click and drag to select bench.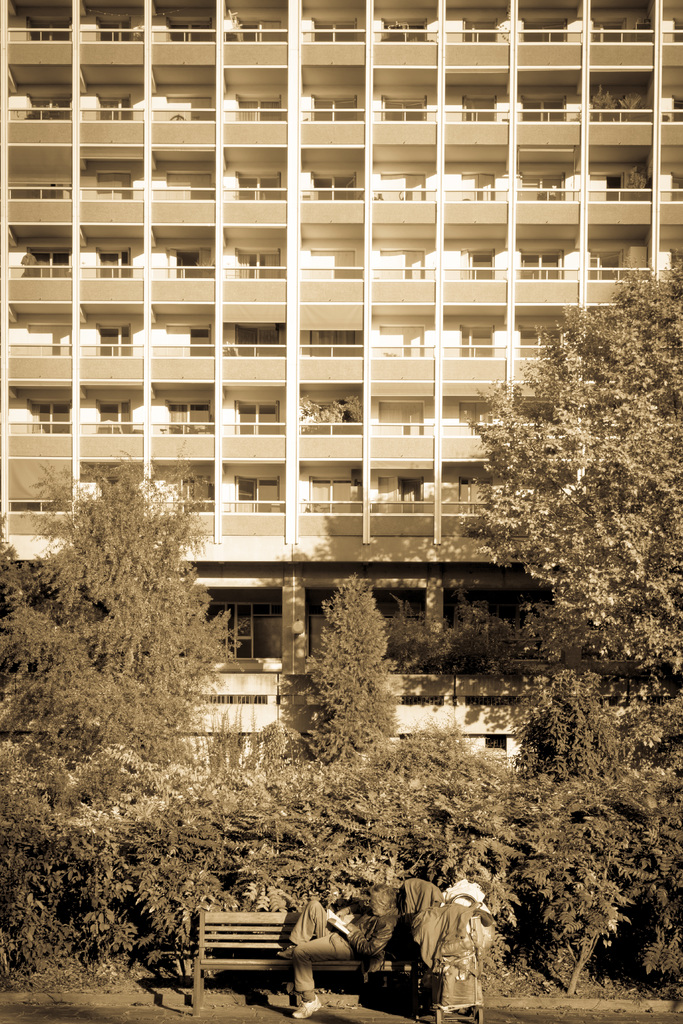
Selection: (left=188, top=906, right=422, bottom=1014).
